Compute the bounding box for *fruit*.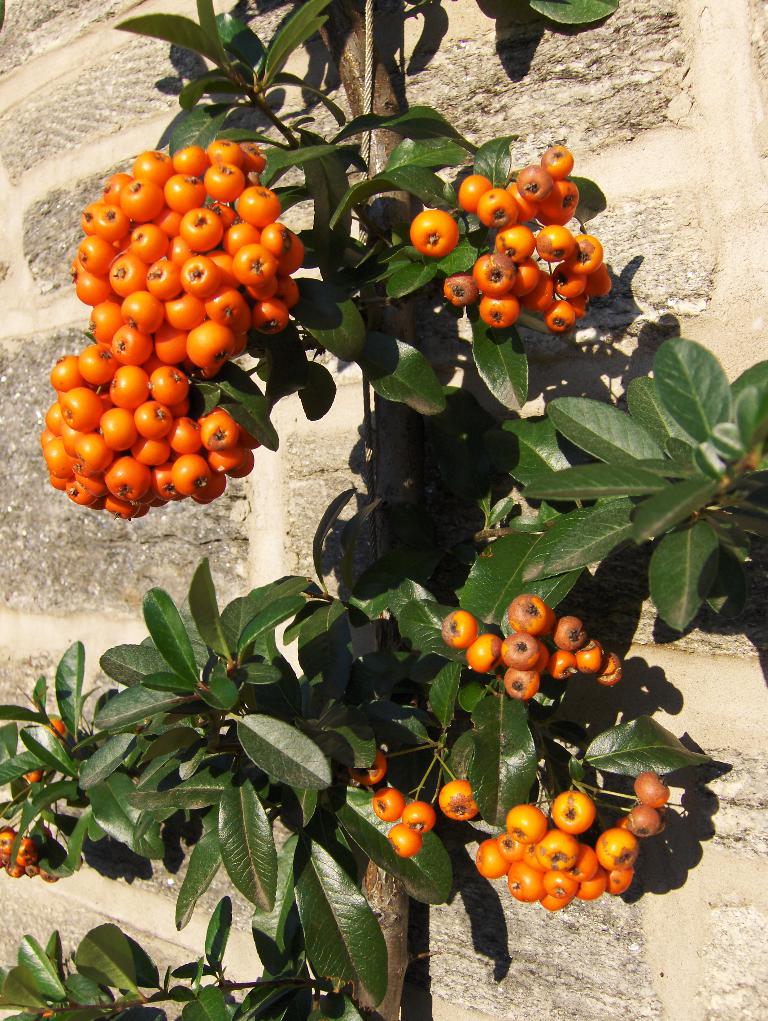
(left=392, top=821, right=421, bottom=856).
